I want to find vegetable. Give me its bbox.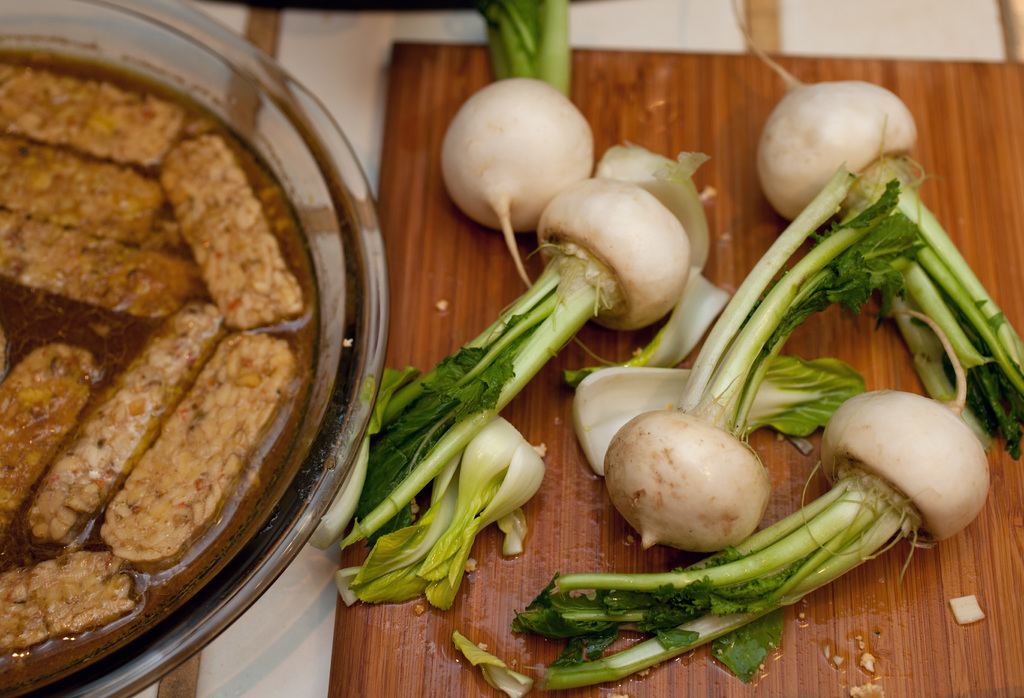
(687, 161, 1009, 558).
